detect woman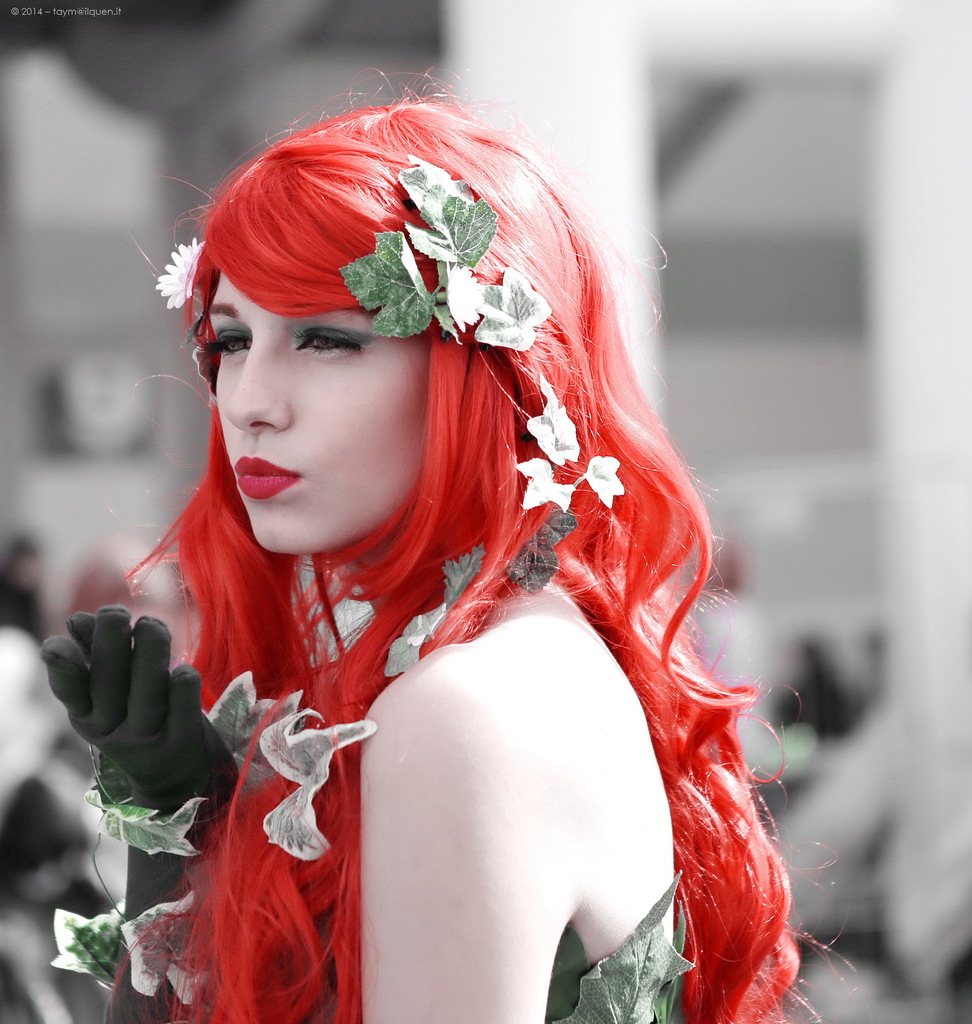
x1=83, y1=101, x2=783, y2=1009
